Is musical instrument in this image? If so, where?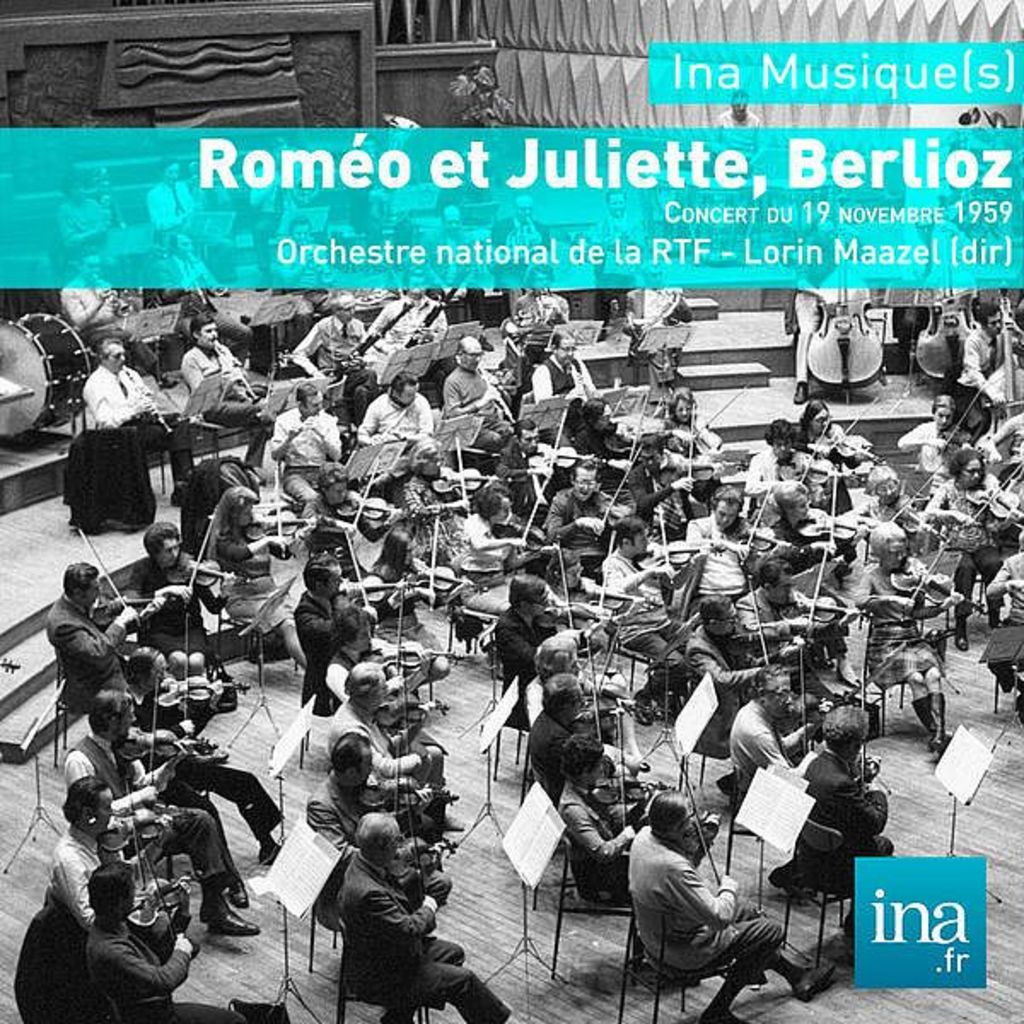
Yes, at BBox(795, 259, 887, 394).
